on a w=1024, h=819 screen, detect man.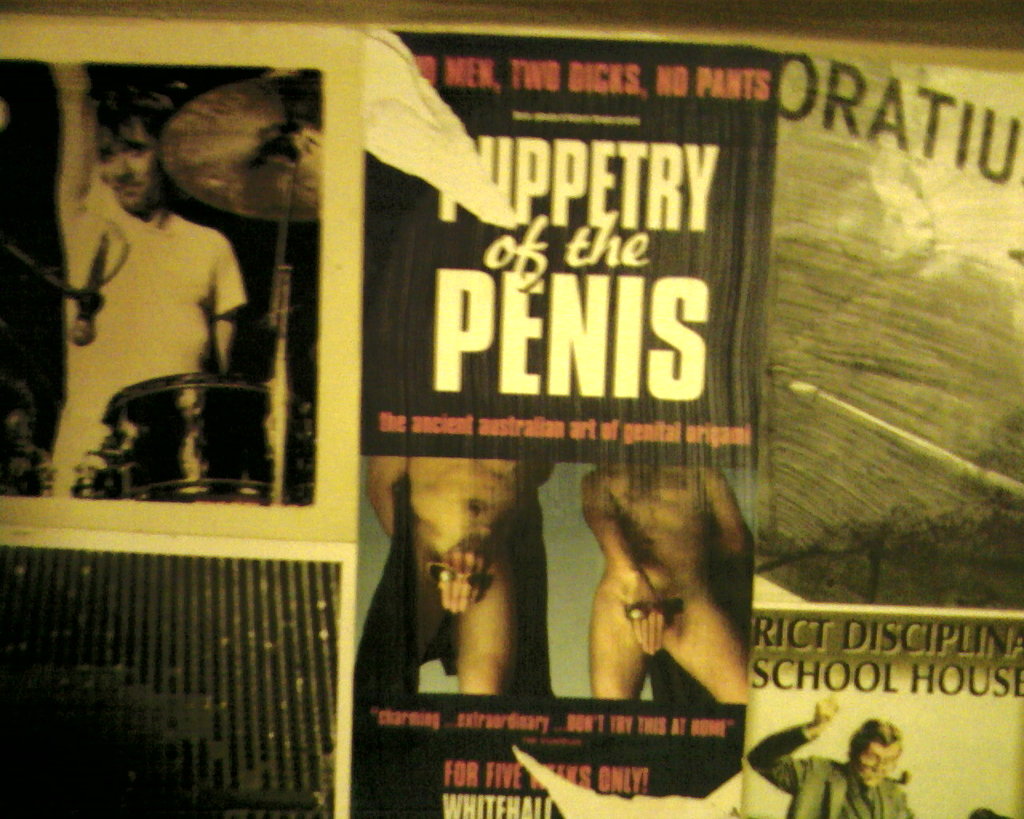
[left=750, top=689, right=915, bottom=818].
